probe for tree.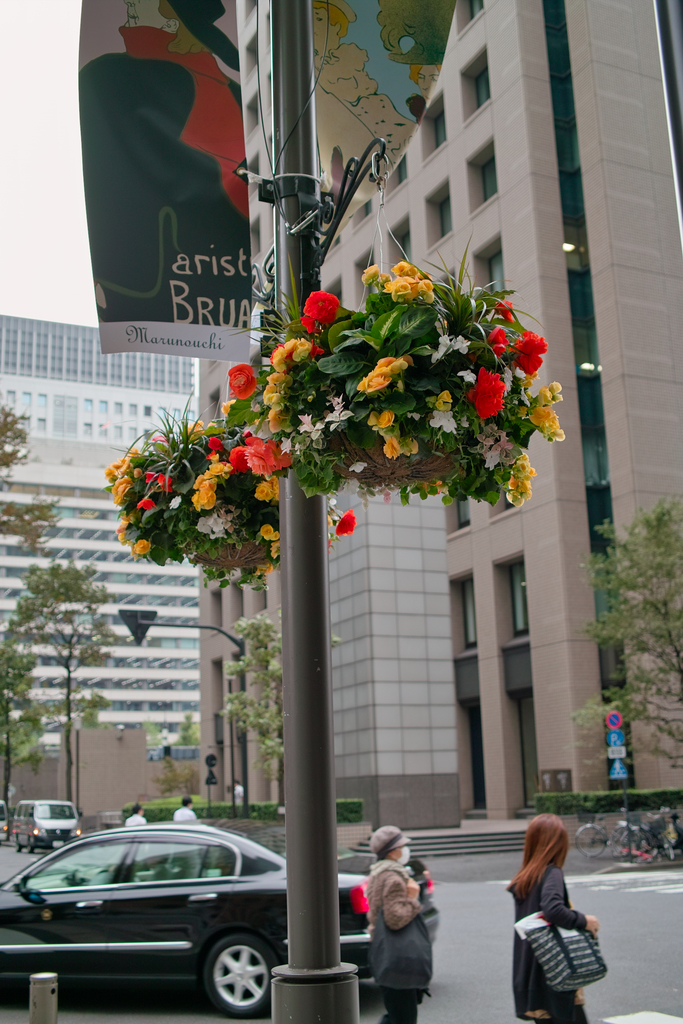
Probe result: bbox(6, 564, 104, 812).
